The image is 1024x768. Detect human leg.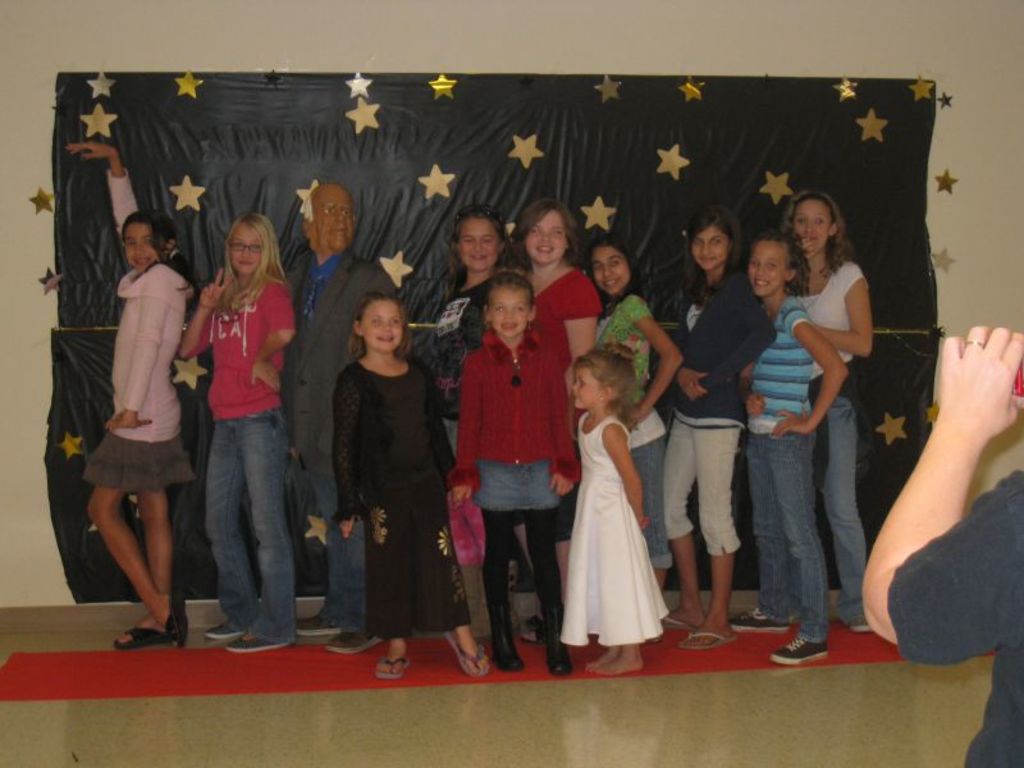
Detection: [left=530, top=502, right=561, bottom=672].
